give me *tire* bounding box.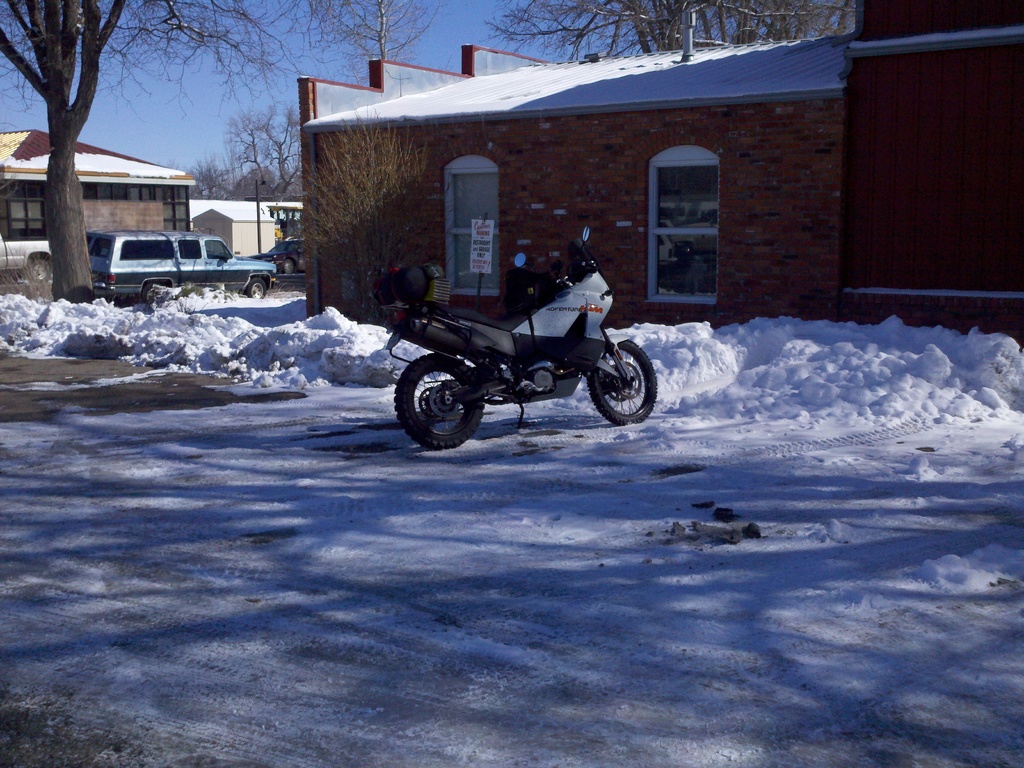
box(245, 278, 265, 298).
